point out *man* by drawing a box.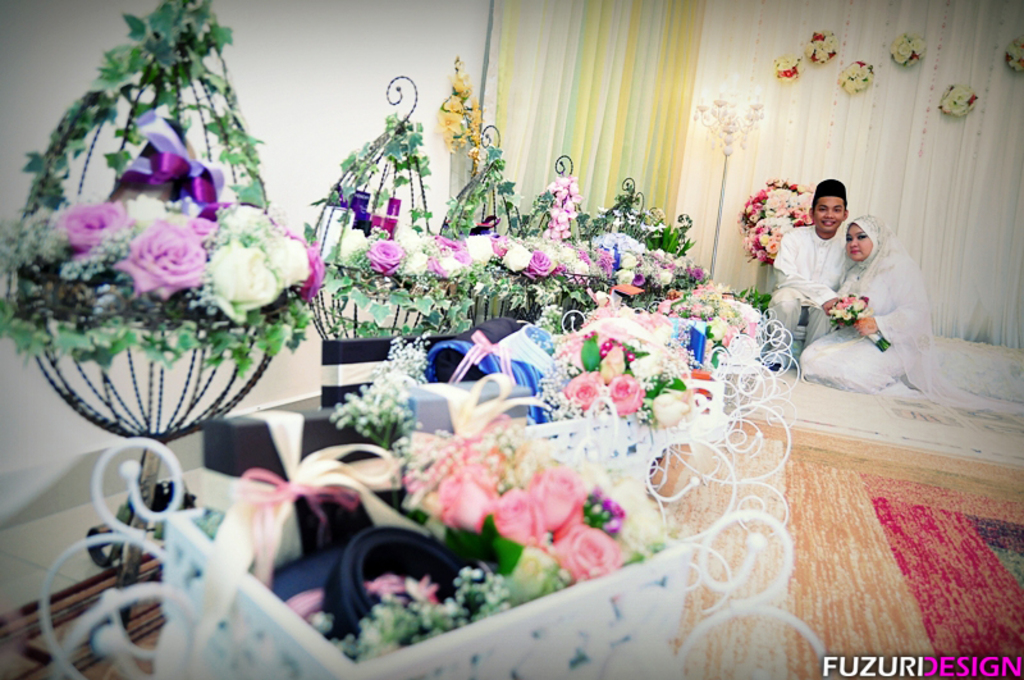
box(774, 177, 897, 325).
